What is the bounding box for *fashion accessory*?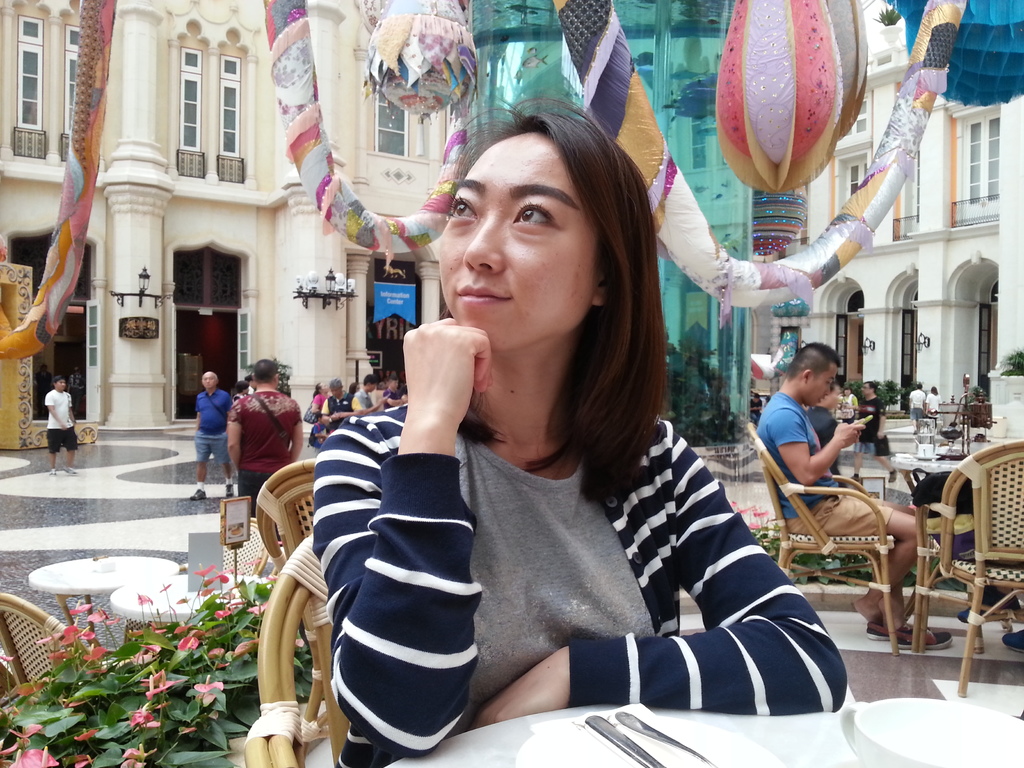
left=251, top=394, right=292, bottom=447.
